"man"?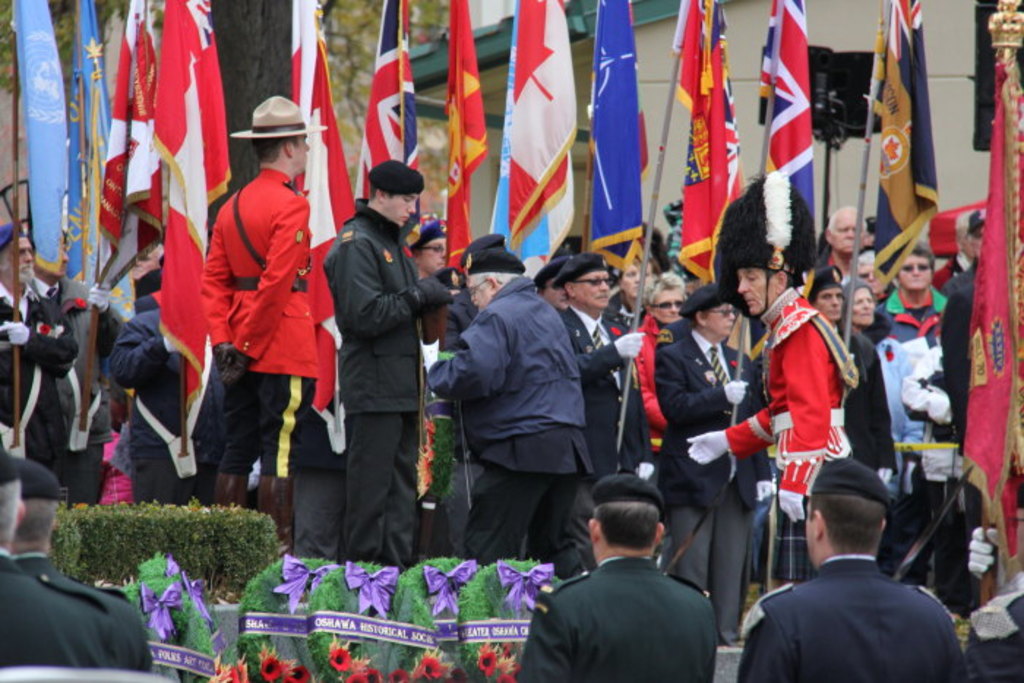
688, 177, 856, 594
